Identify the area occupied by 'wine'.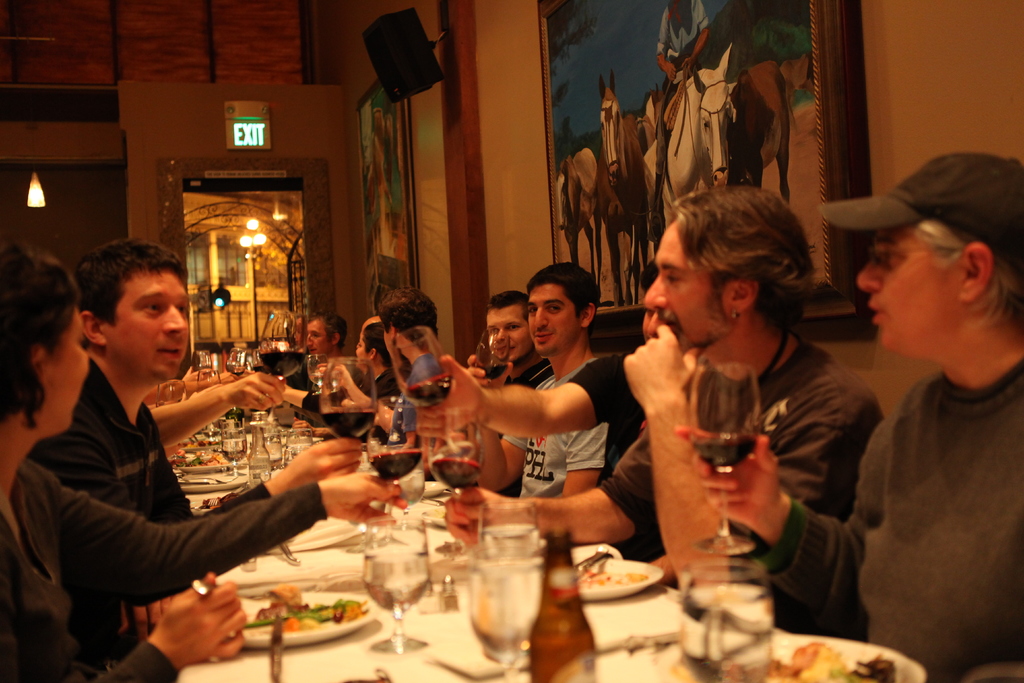
Area: locate(320, 406, 380, 438).
